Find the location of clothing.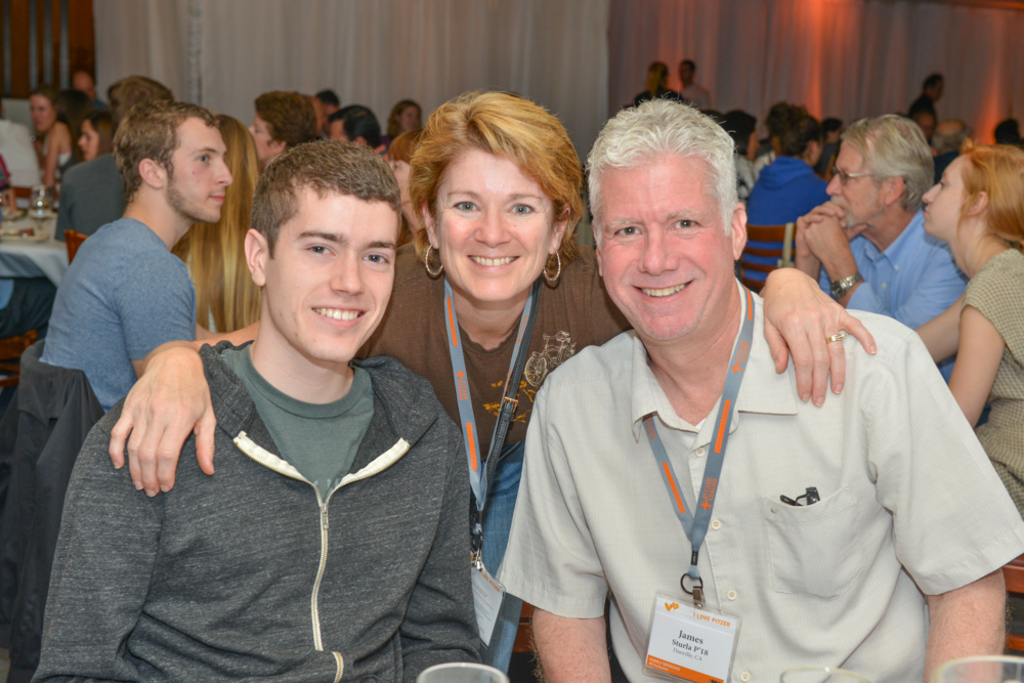
Location: [left=365, top=247, right=454, bottom=416].
